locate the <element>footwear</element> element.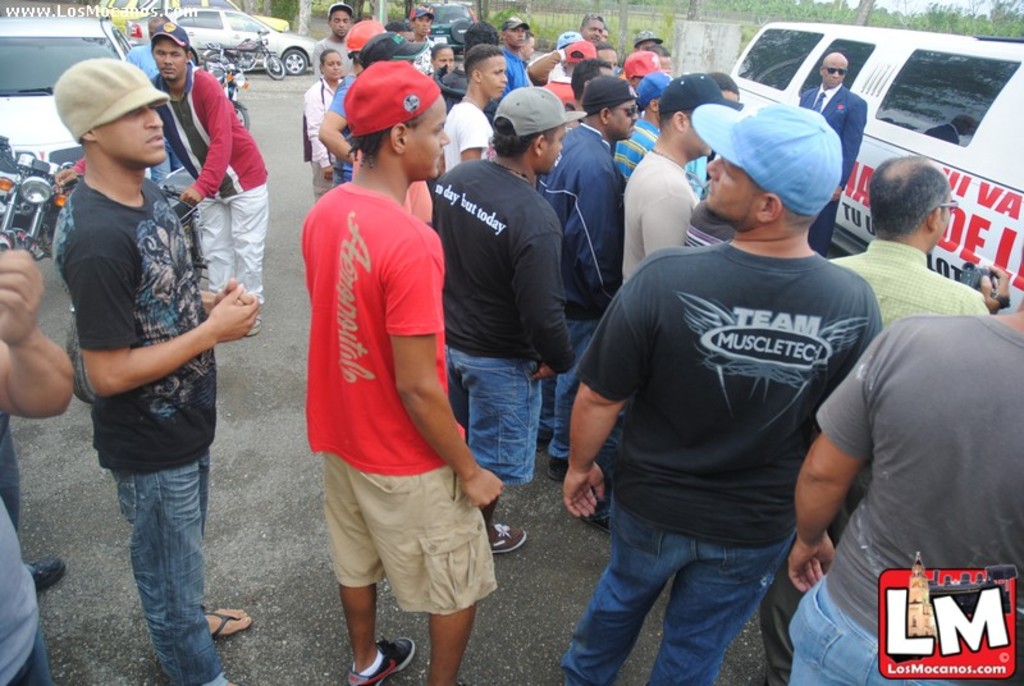
Element bbox: x1=35 y1=557 x2=59 y2=594.
